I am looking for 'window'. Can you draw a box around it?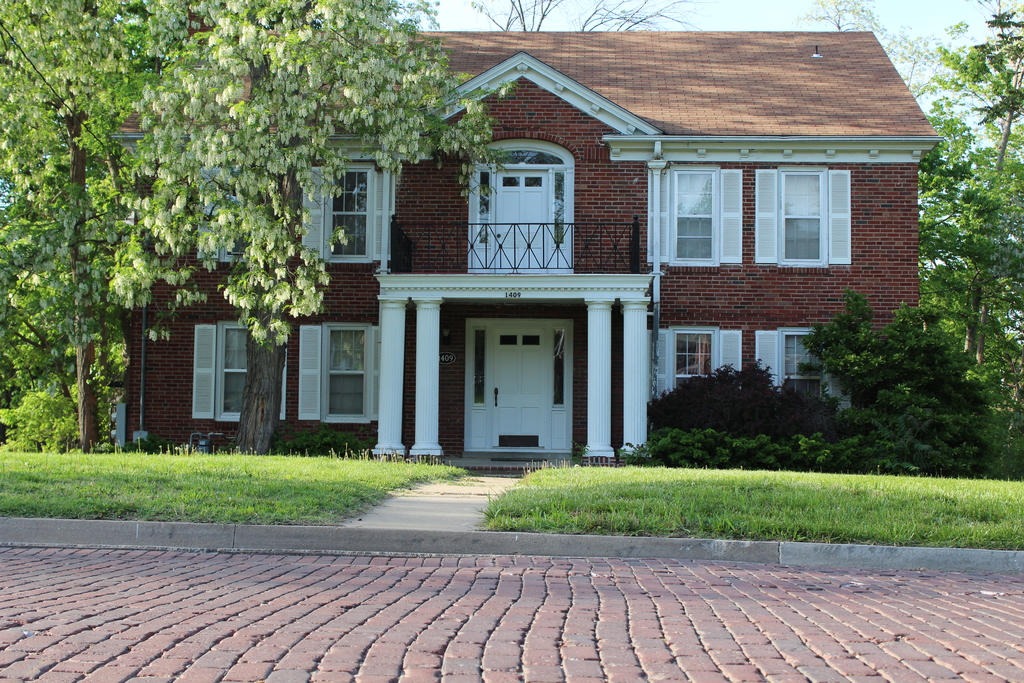
Sure, the bounding box is {"x1": 641, "y1": 165, "x2": 748, "y2": 270}.
